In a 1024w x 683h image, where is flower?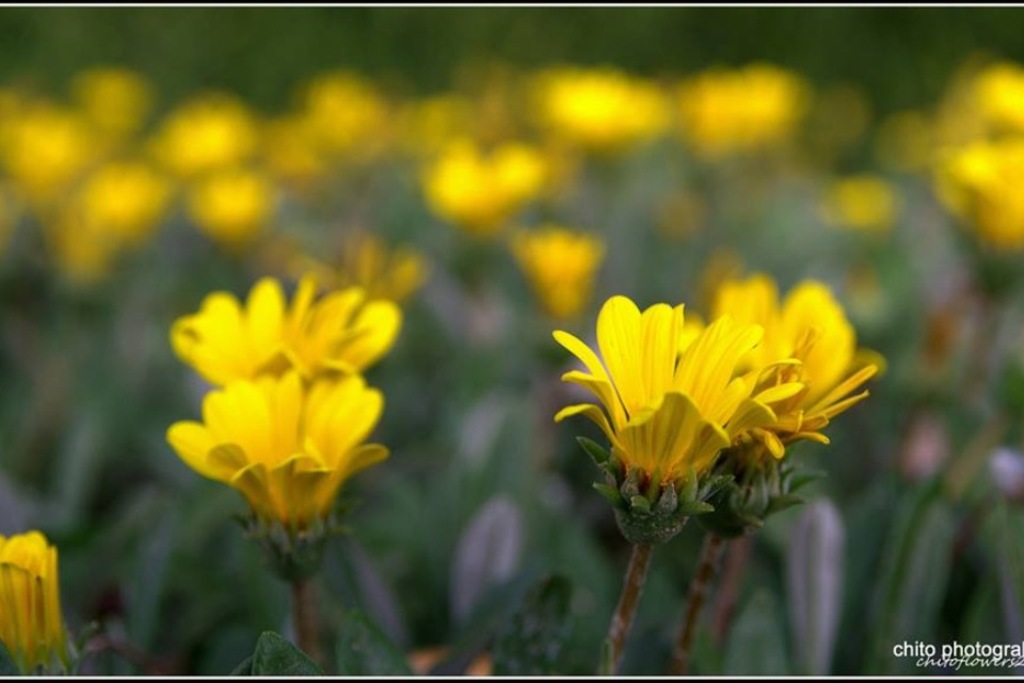
{"left": 679, "top": 285, "right": 890, "bottom": 529}.
